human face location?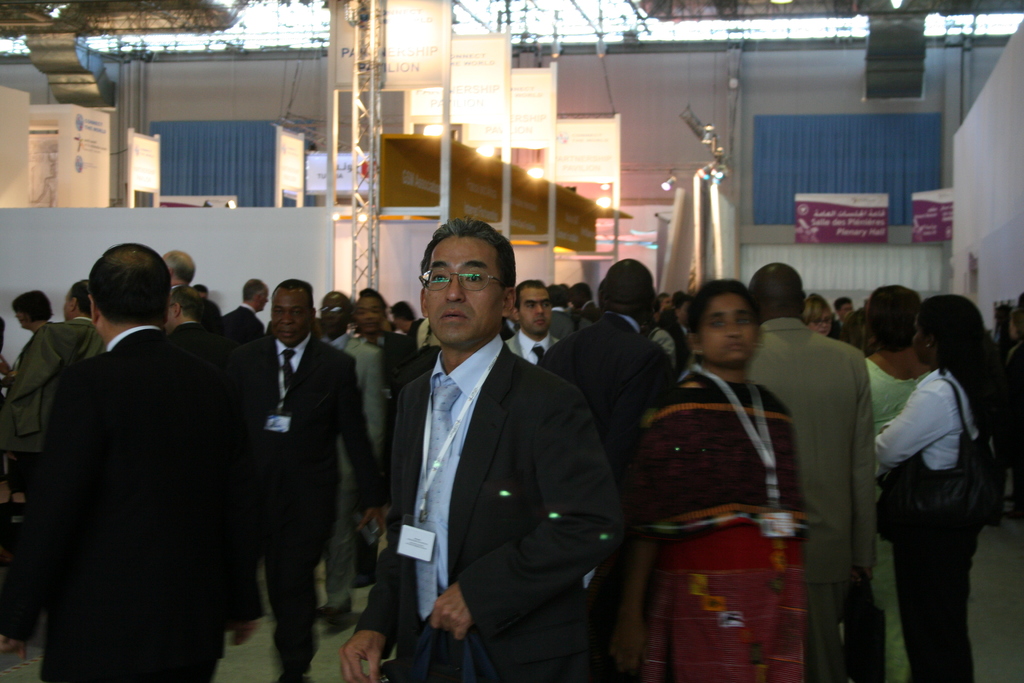
<region>261, 290, 270, 311</region>
